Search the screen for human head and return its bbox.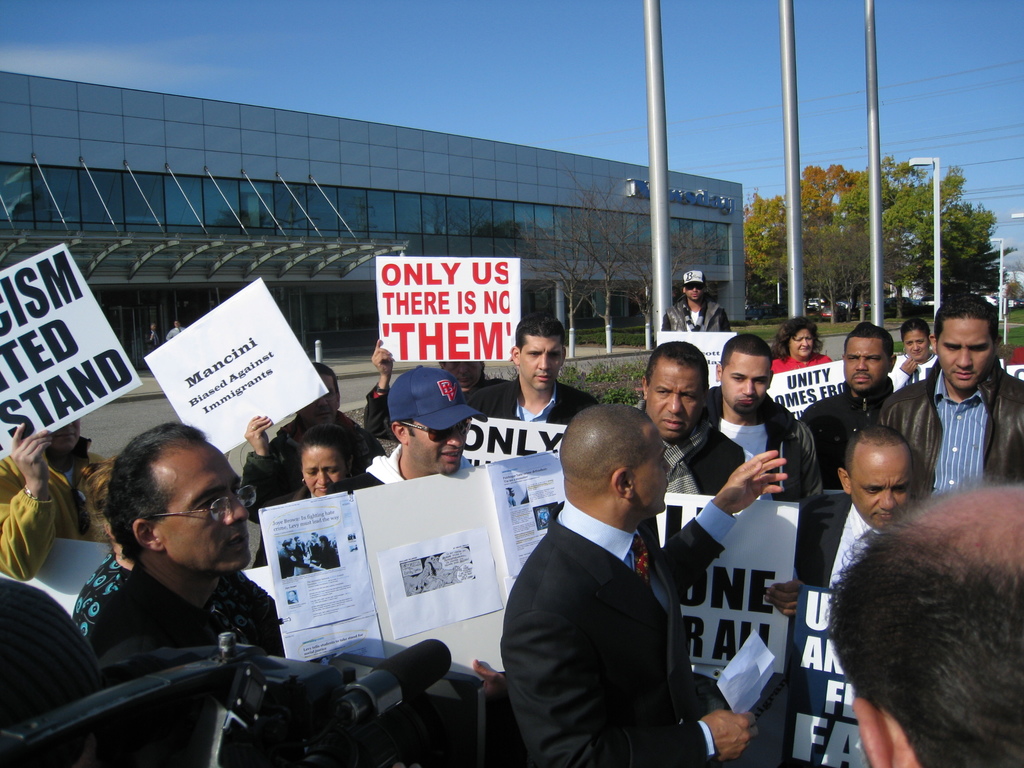
Found: bbox=[505, 484, 515, 495].
